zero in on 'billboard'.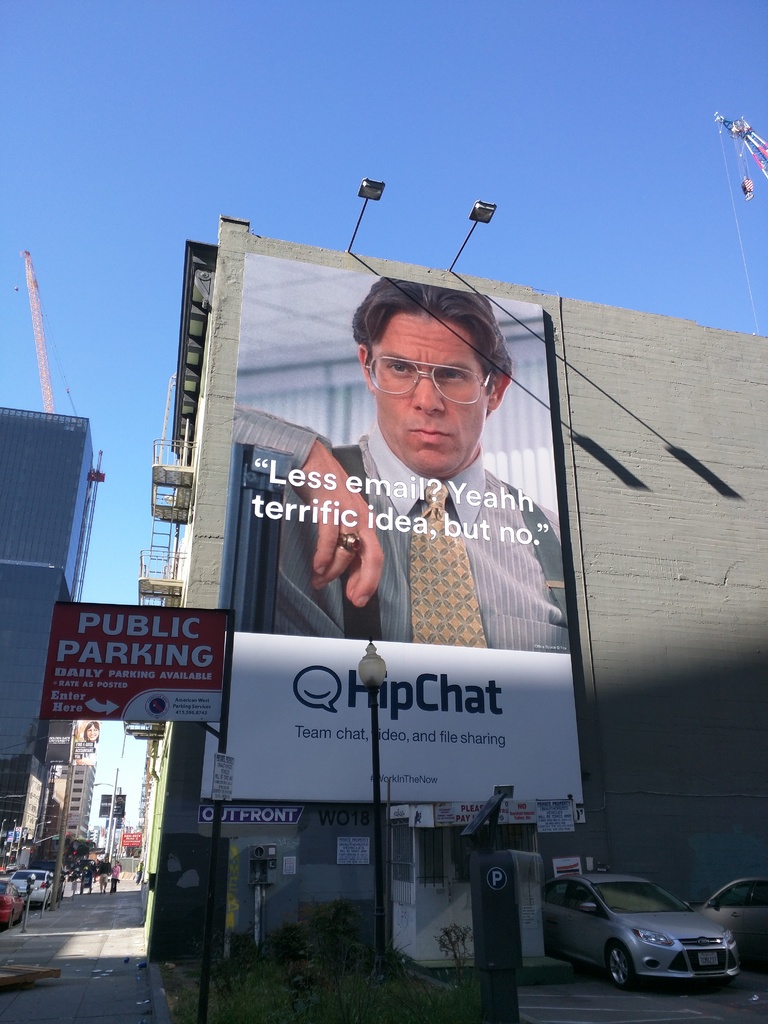
Zeroed in: <region>35, 601, 227, 719</region>.
